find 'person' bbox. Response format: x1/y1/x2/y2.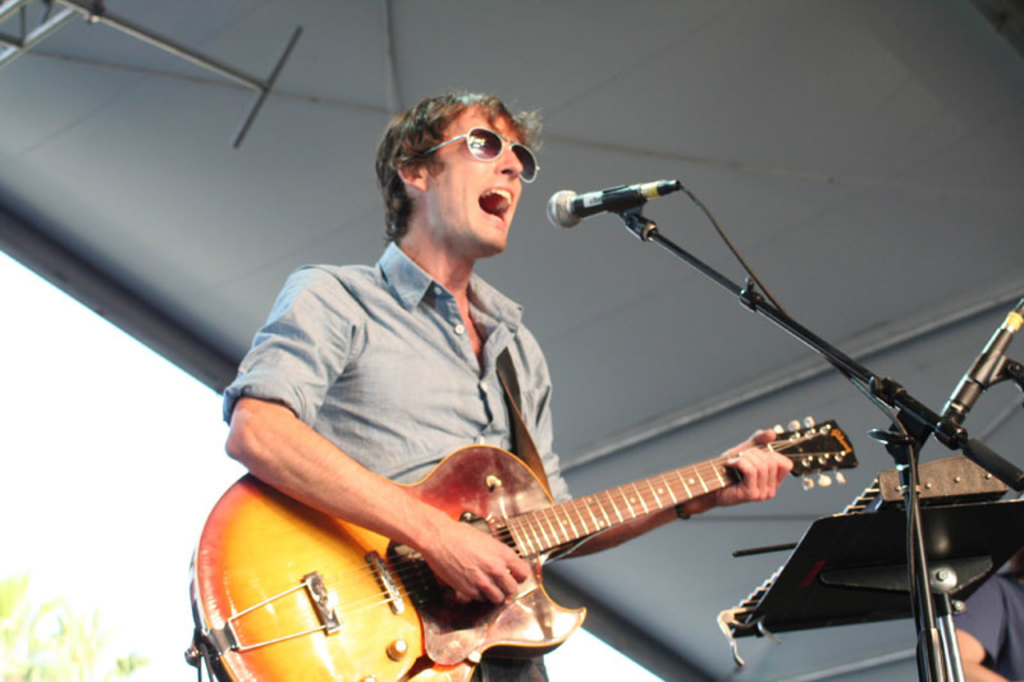
246/196/804/676.
